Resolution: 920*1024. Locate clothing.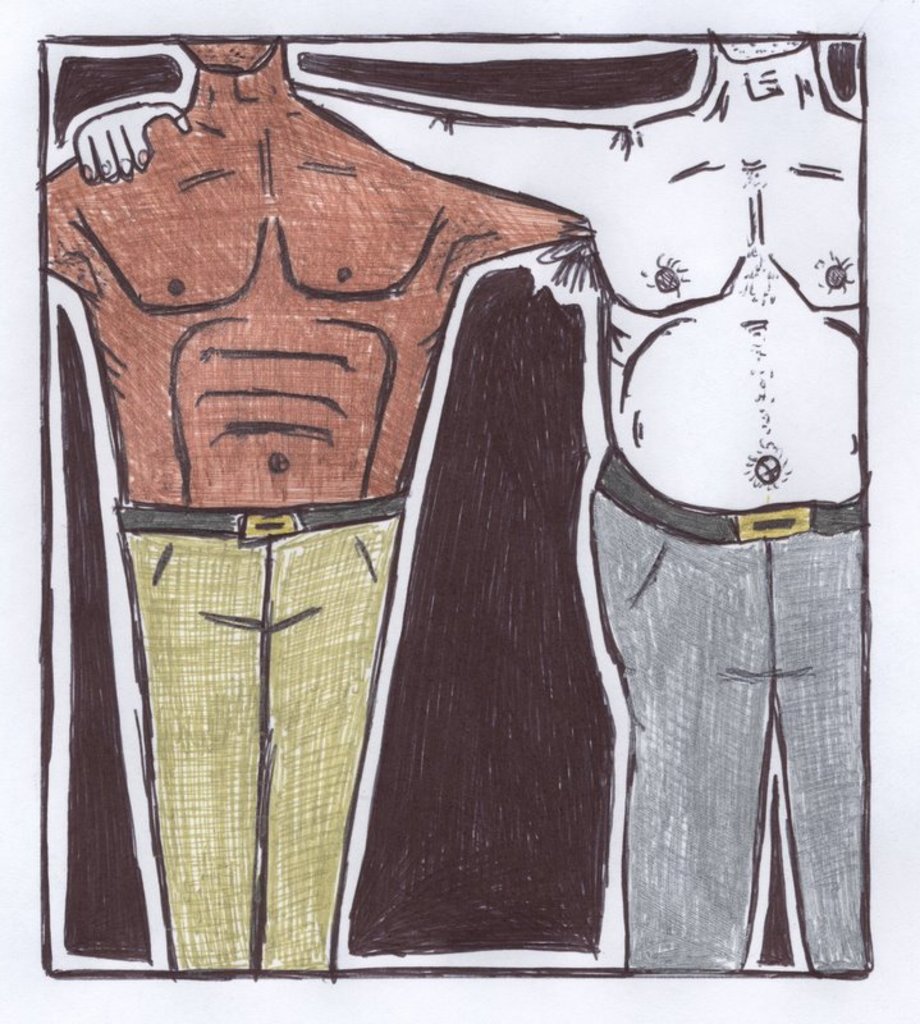
{"left": 590, "top": 489, "right": 869, "bottom": 970}.
